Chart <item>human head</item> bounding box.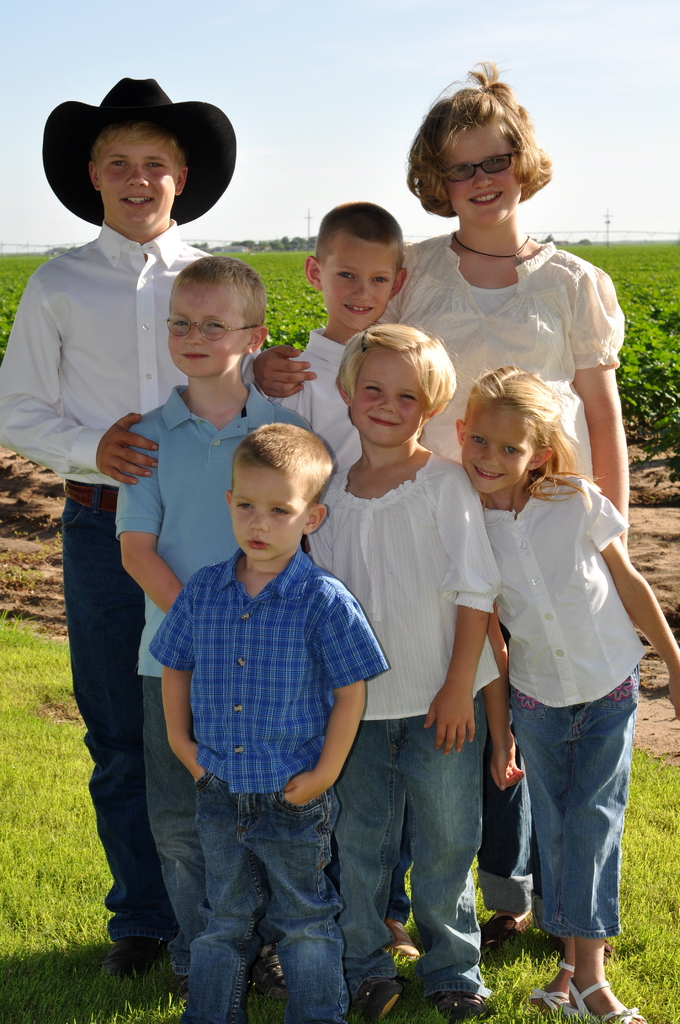
Charted: Rect(86, 77, 186, 219).
